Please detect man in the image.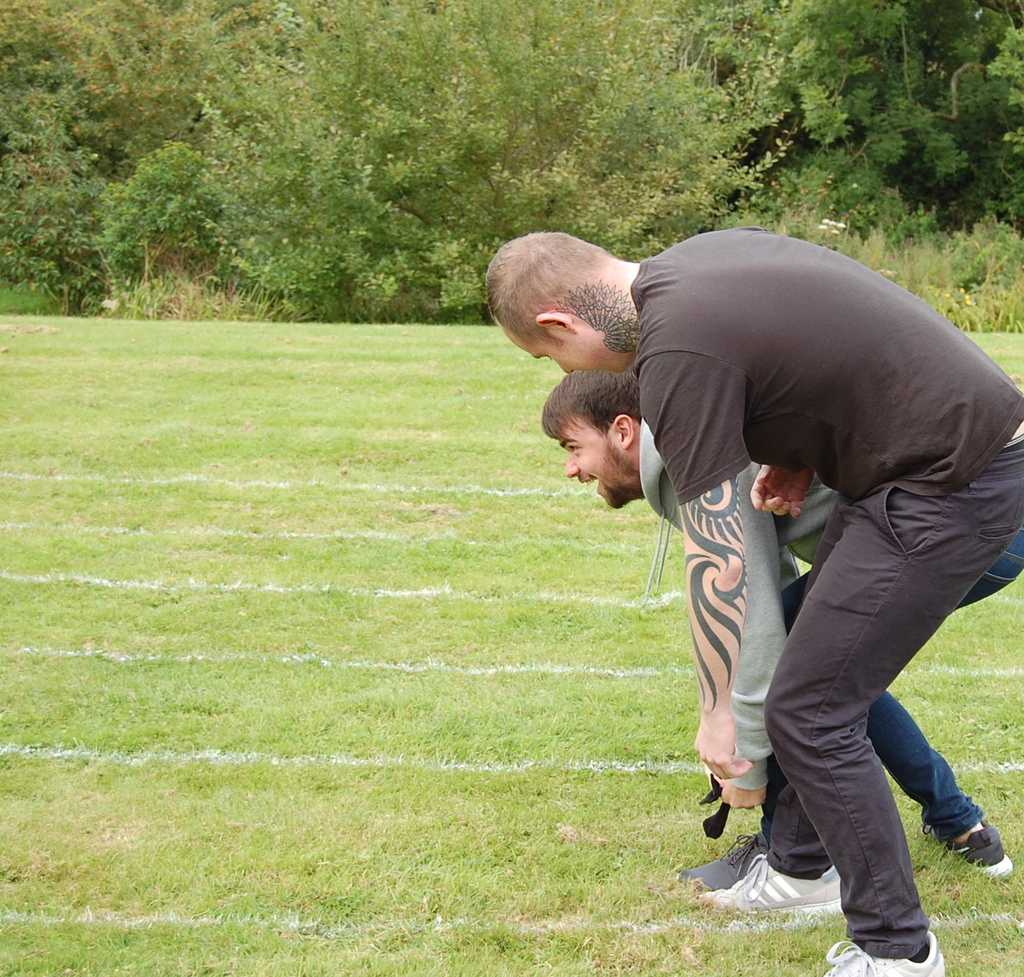
x1=539 y1=369 x2=1010 y2=892.
